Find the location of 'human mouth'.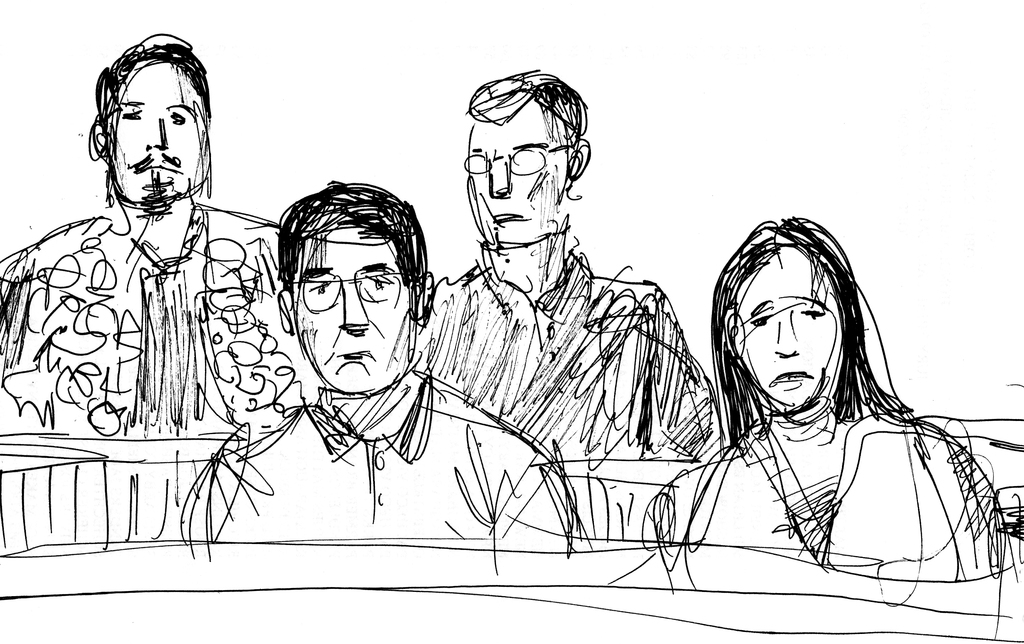
Location: box(336, 351, 374, 368).
